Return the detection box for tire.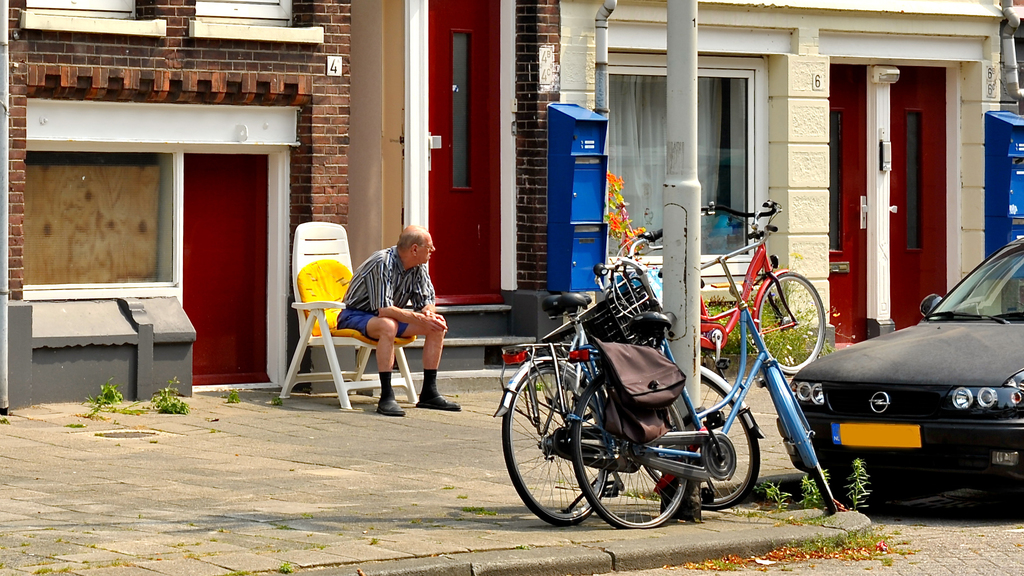
786,383,835,511.
